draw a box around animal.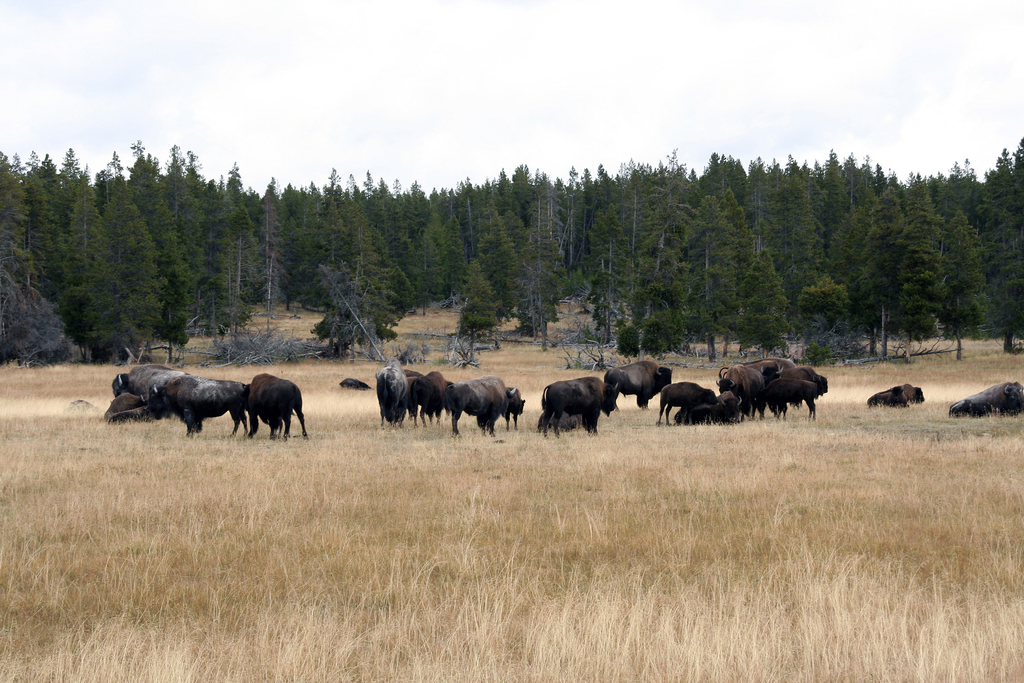
879 383 925 404.
